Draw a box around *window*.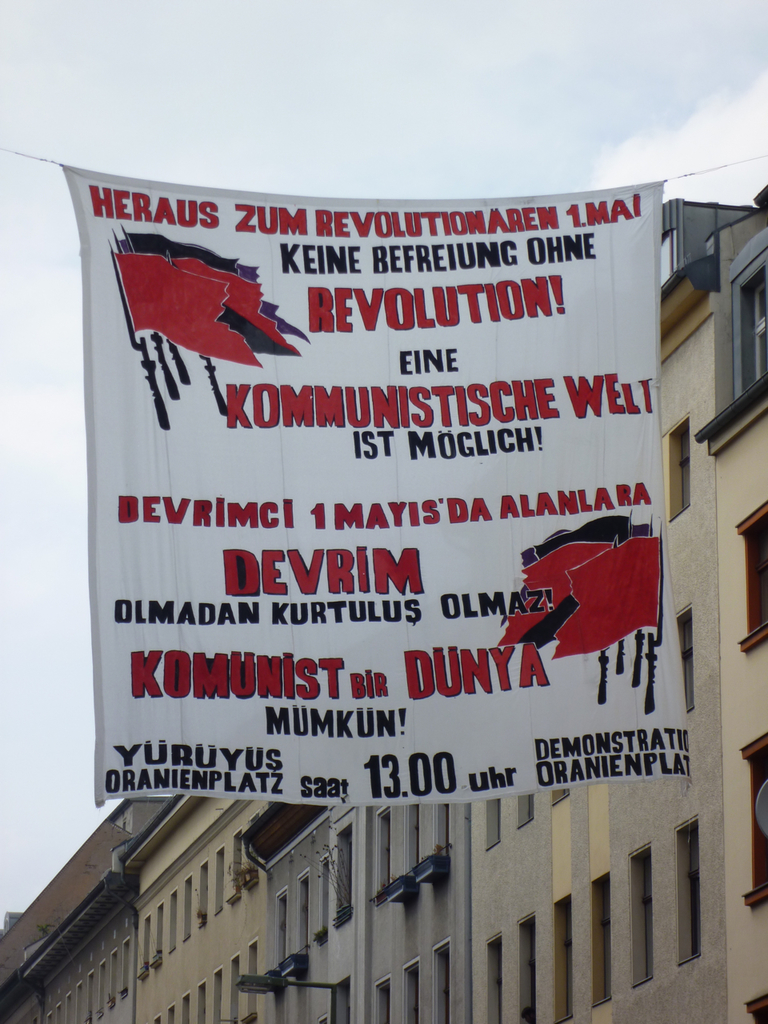
[x1=737, y1=496, x2=767, y2=651].
